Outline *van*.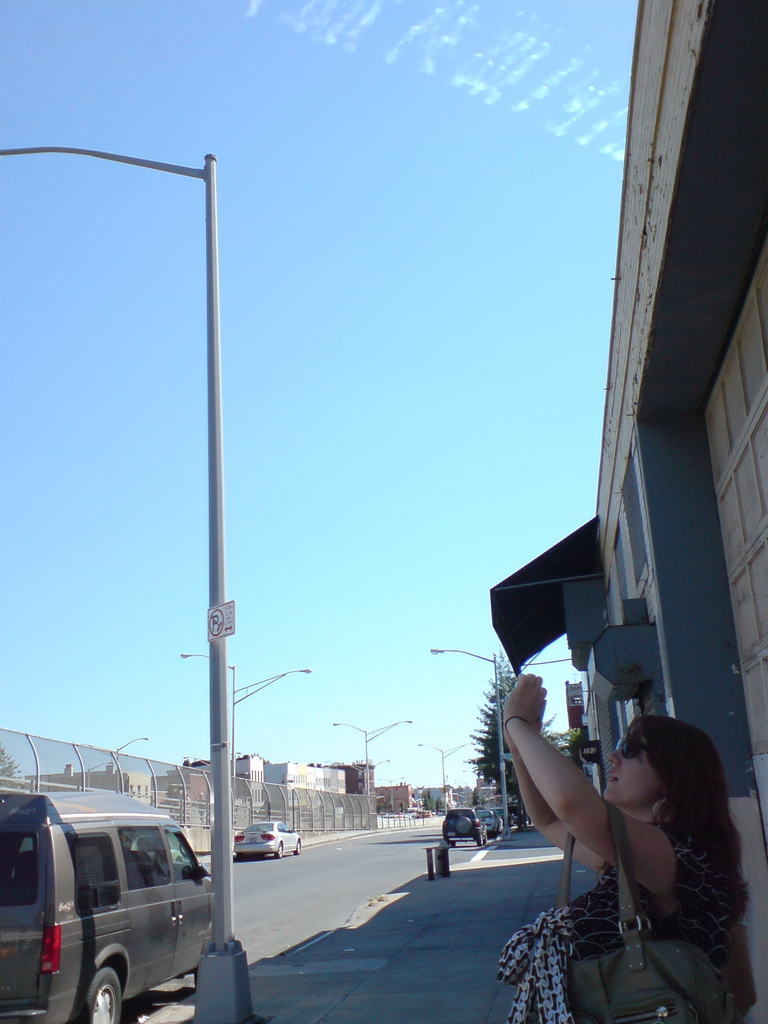
Outline: left=0, top=787, right=217, bottom=1023.
